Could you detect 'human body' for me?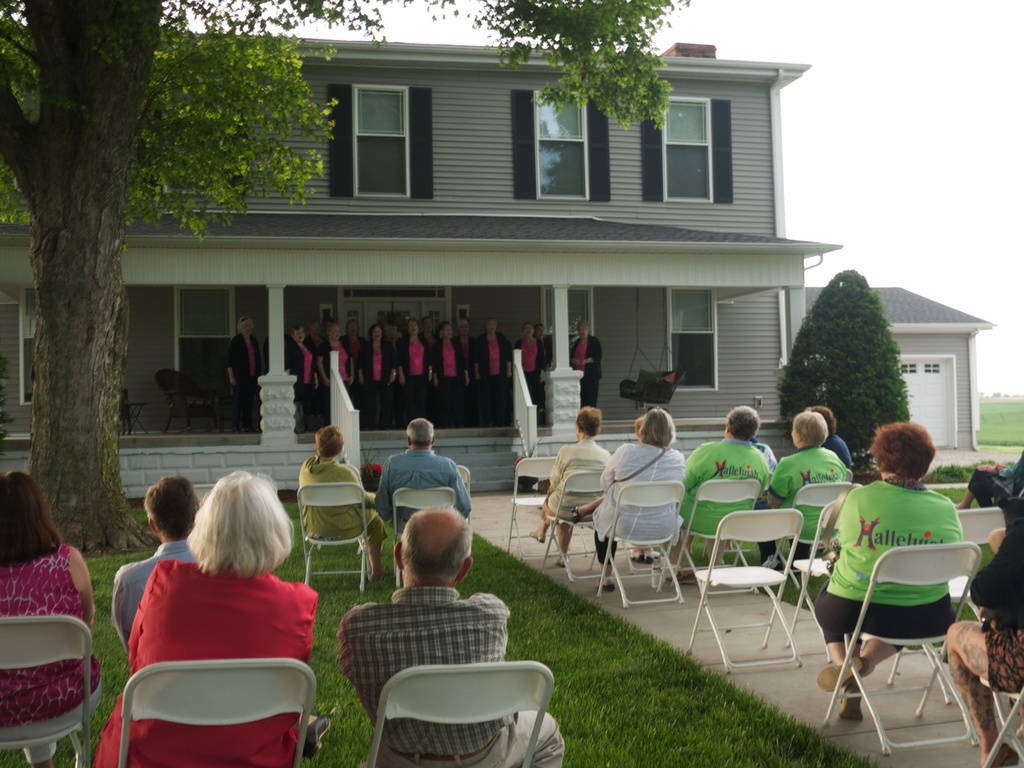
Detection result: BBox(752, 409, 853, 583).
